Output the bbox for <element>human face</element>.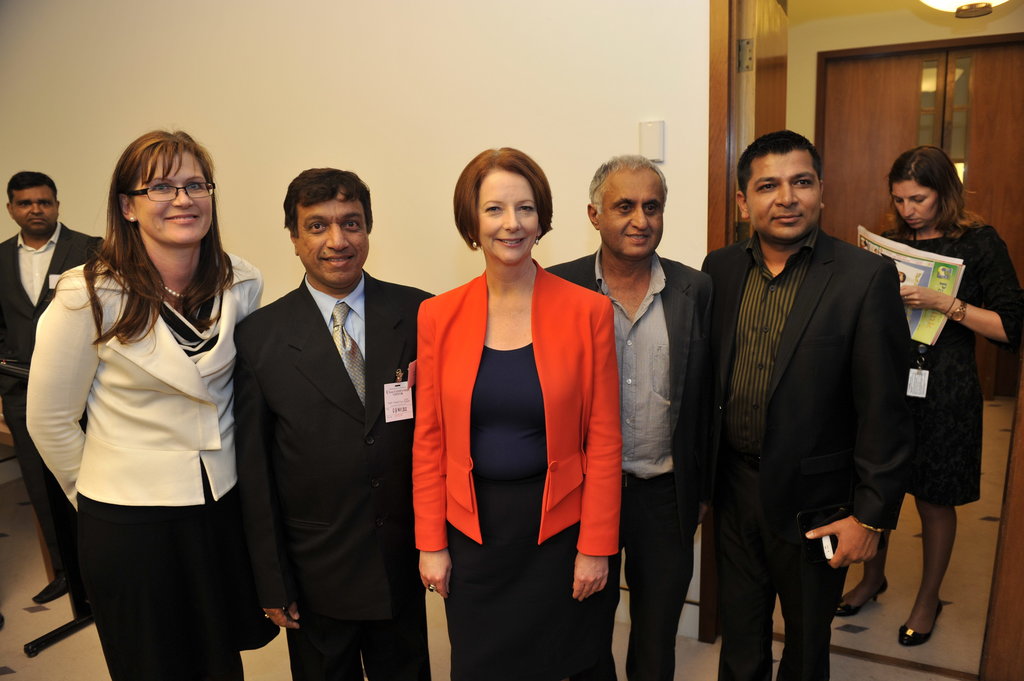
{"x1": 888, "y1": 182, "x2": 933, "y2": 229}.
